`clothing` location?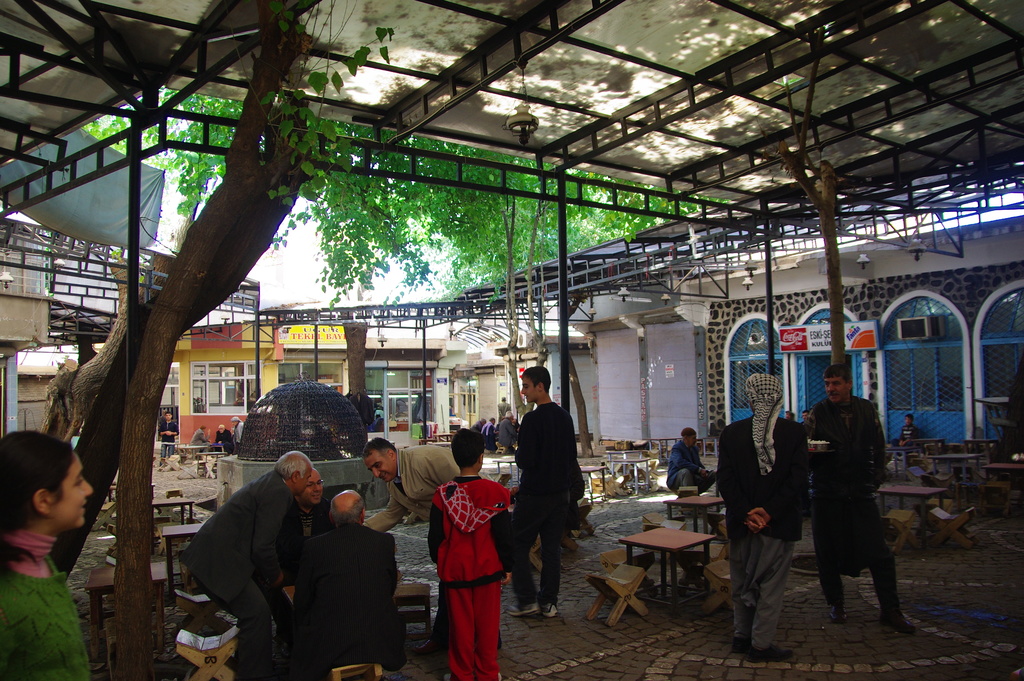
region(291, 515, 414, 669)
